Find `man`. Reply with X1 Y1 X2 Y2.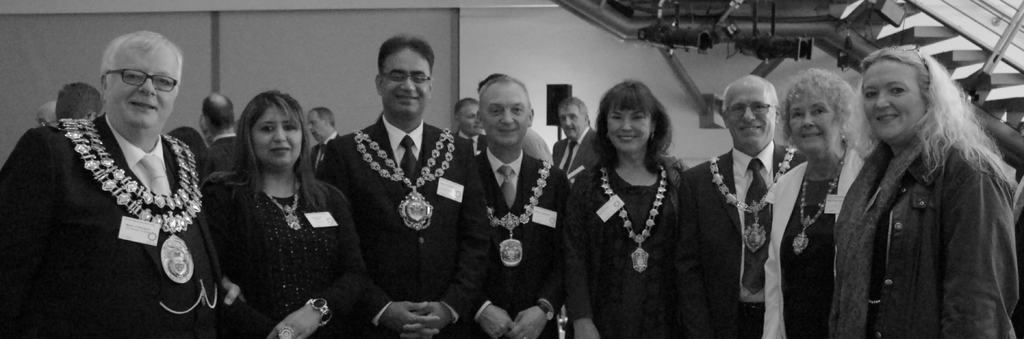
304 106 346 176.
